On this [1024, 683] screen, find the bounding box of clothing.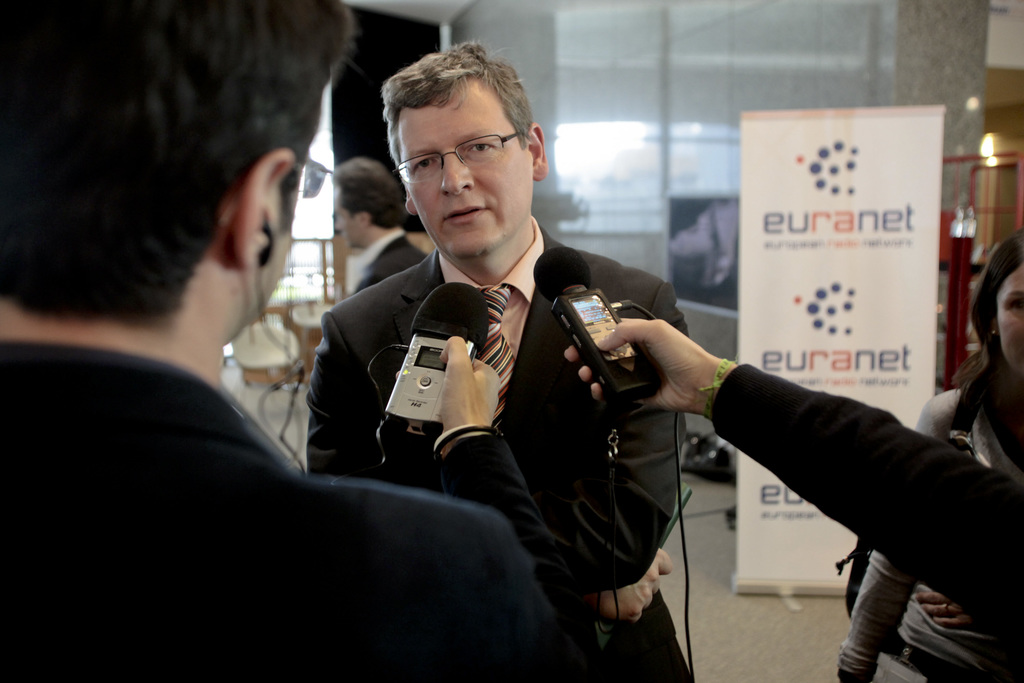
Bounding box: 836, 391, 1023, 682.
